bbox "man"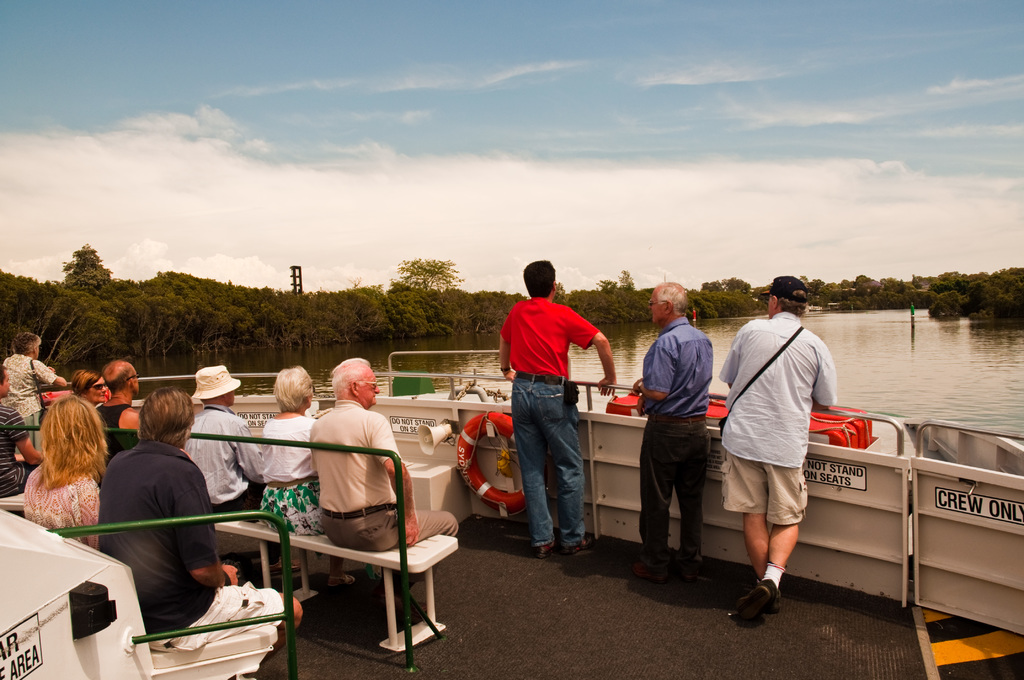
[635,275,712,583]
